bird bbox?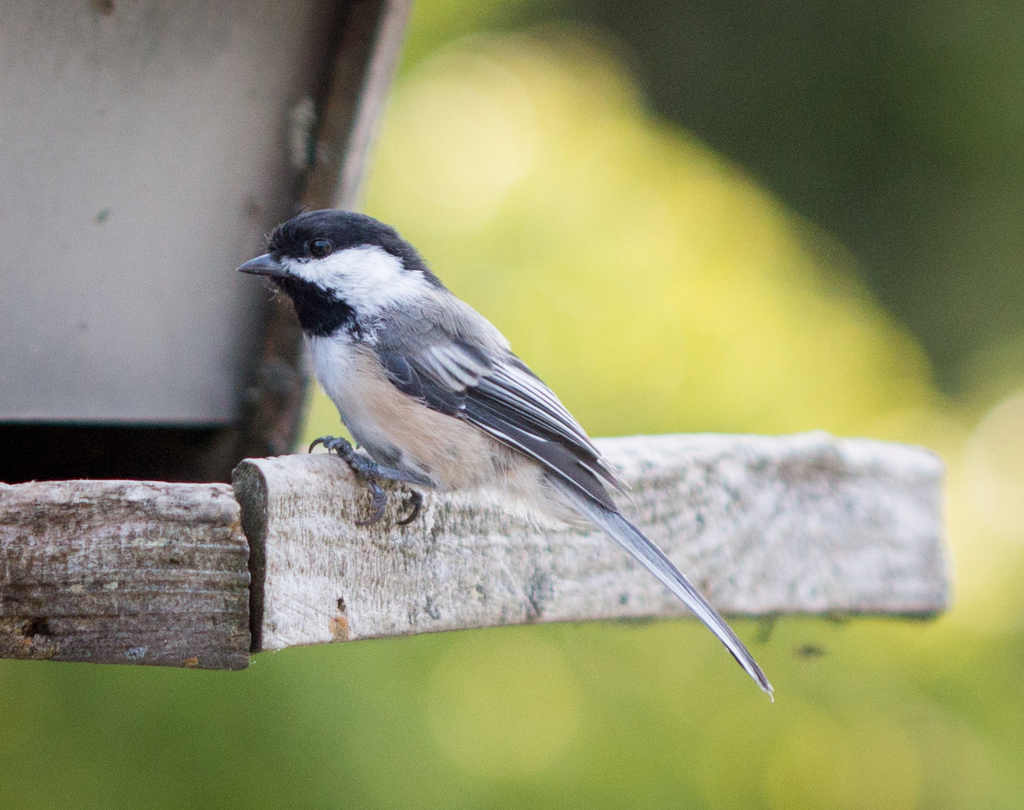
<bbox>216, 199, 776, 701</bbox>
